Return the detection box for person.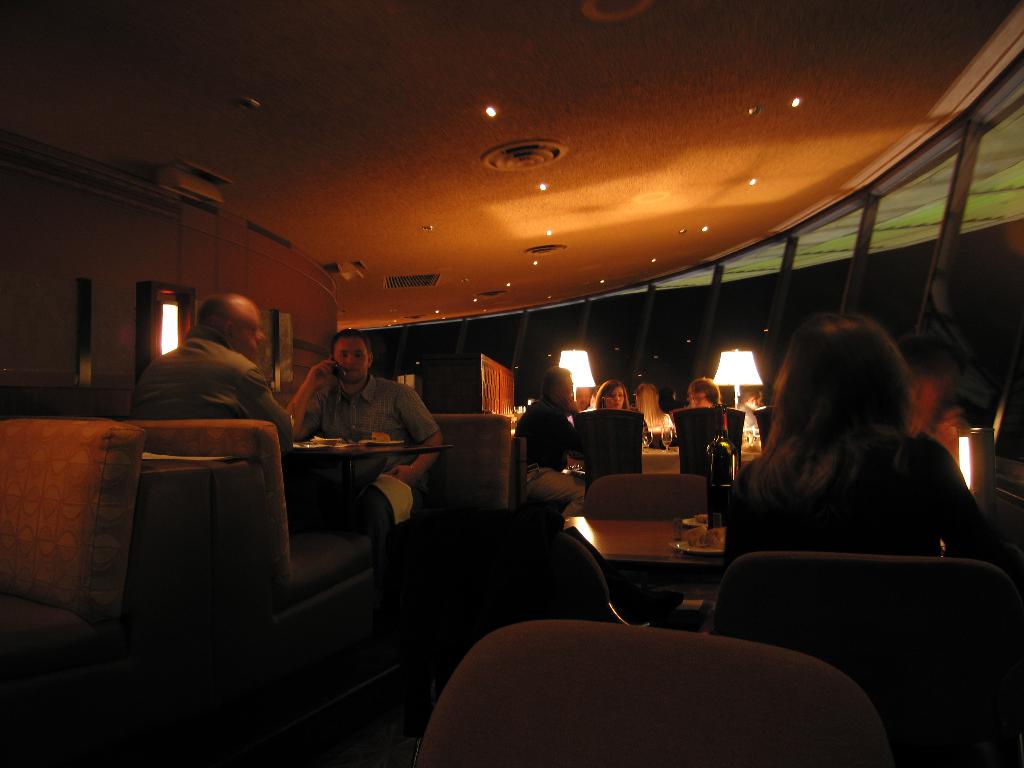
[x1=134, y1=291, x2=293, y2=451].
